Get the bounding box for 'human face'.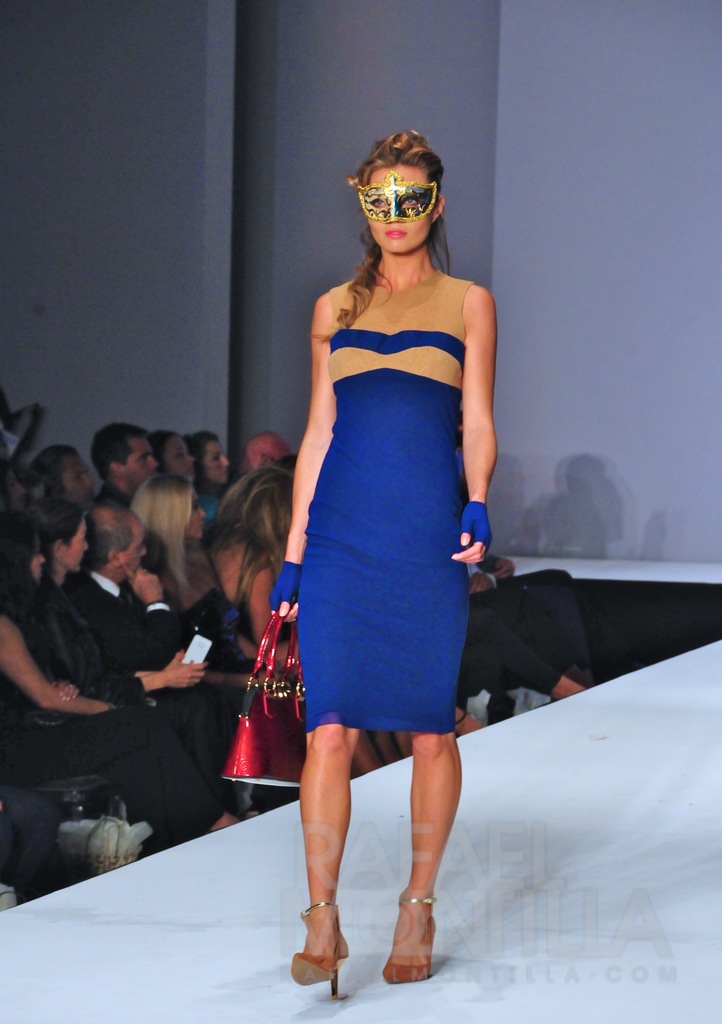
<box>63,520,88,576</box>.
